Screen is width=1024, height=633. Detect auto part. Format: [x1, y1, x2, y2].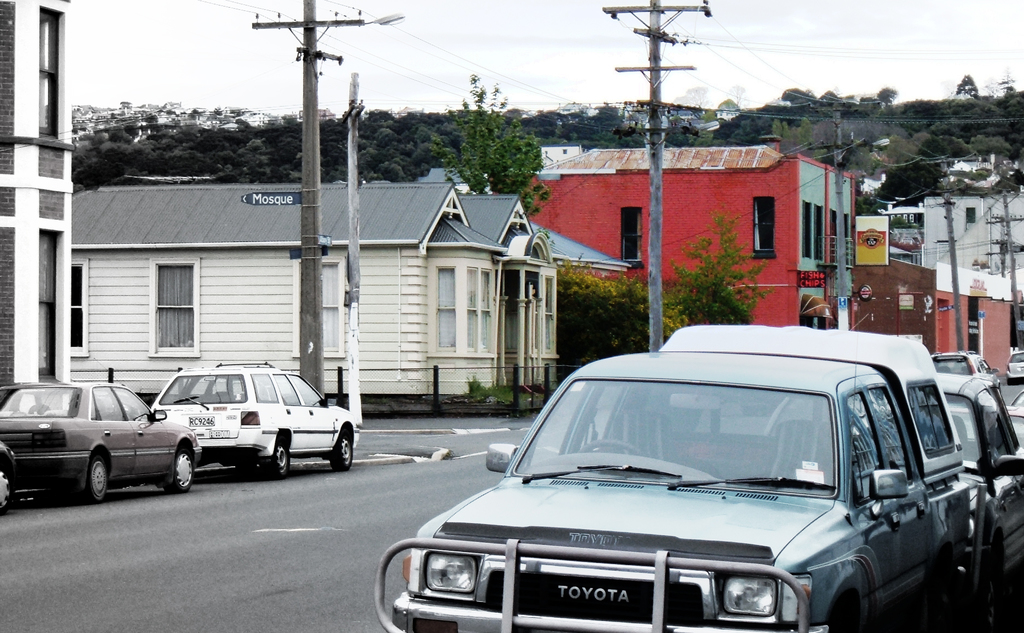
[93, 405, 171, 486].
